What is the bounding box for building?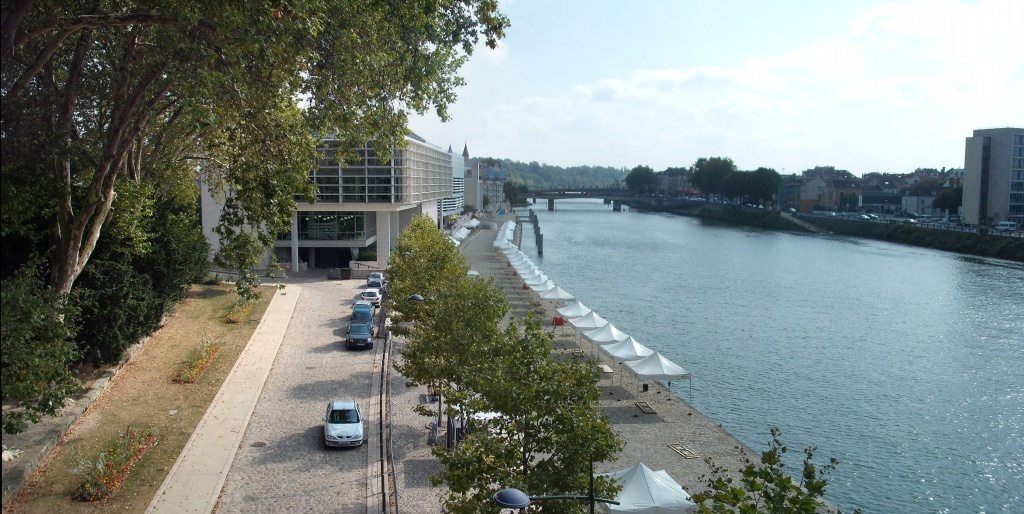
[left=959, top=125, right=1023, bottom=232].
